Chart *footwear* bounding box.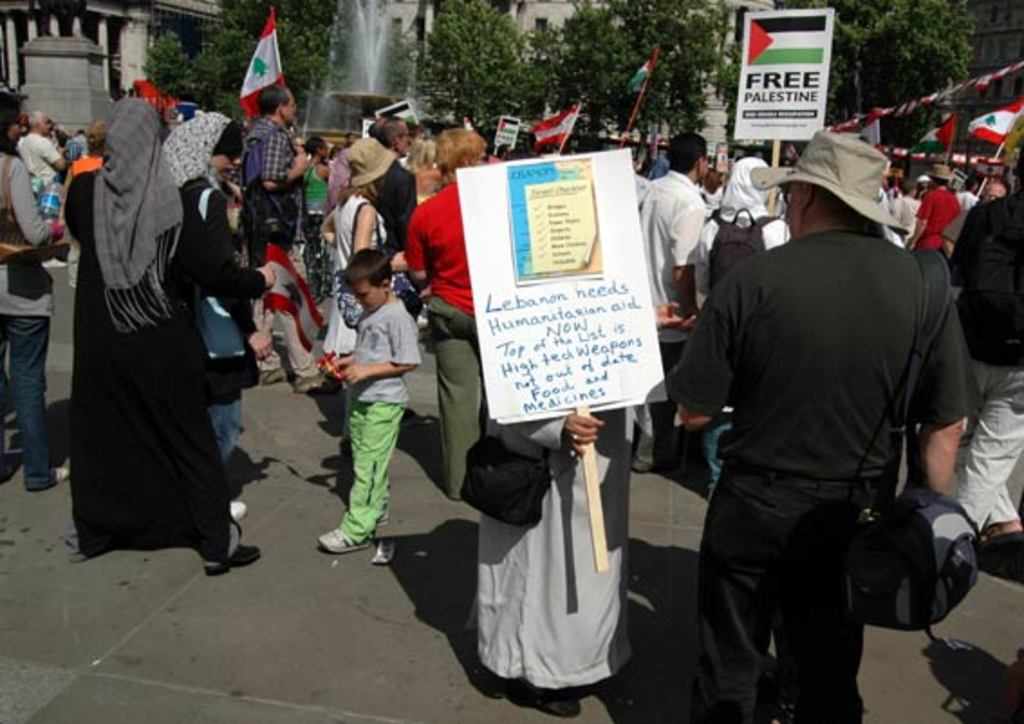
Charted: left=29, top=478, right=60, bottom=493.
